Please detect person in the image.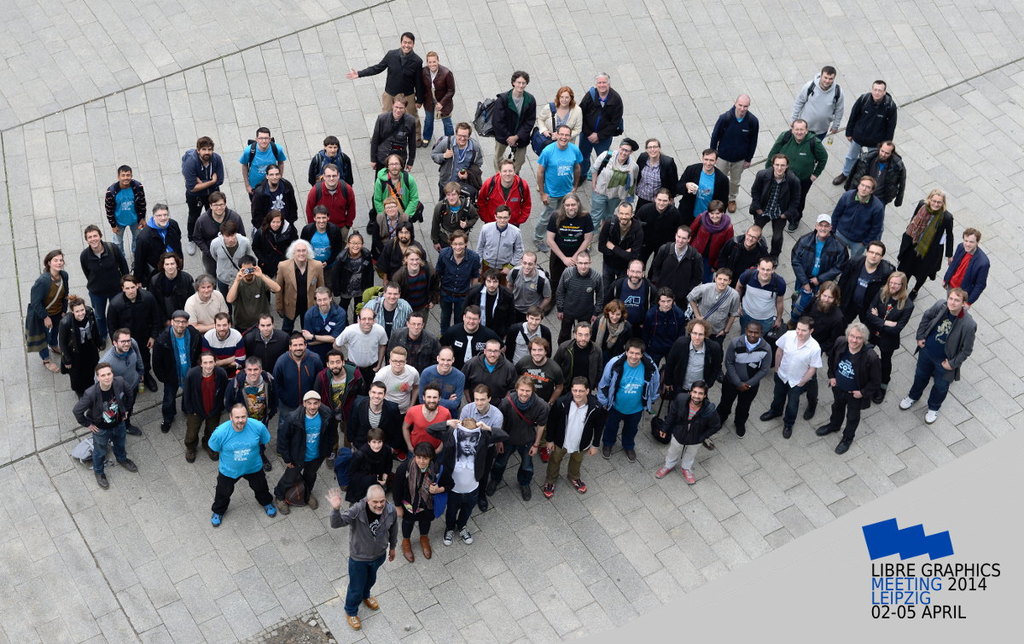
(245,305,288,368).
